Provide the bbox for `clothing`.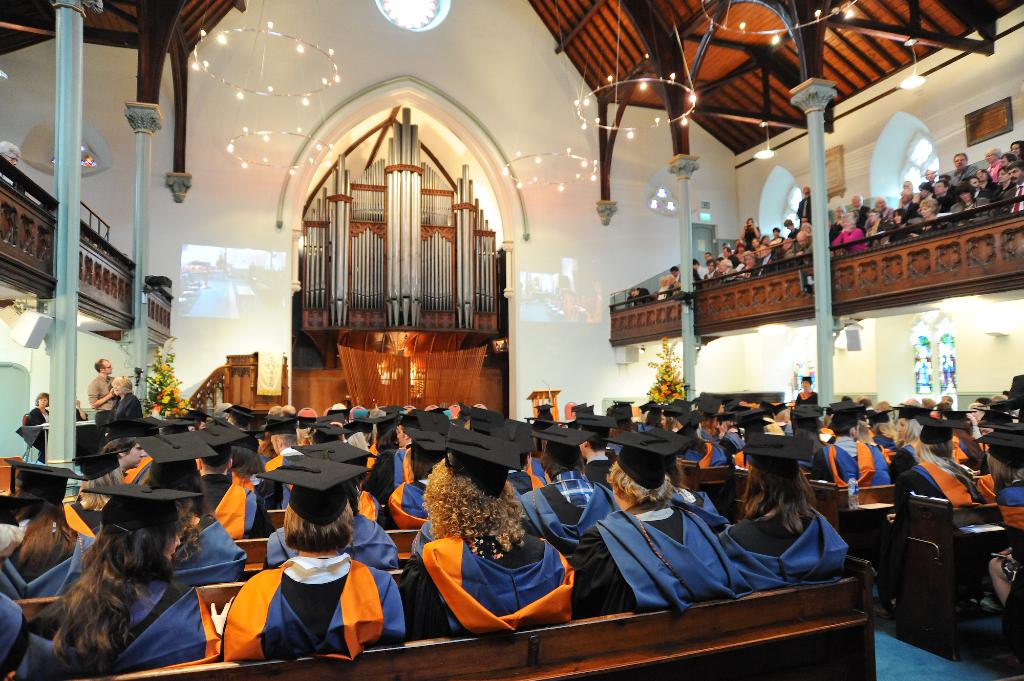
detection(0, 533, 92, 610).
